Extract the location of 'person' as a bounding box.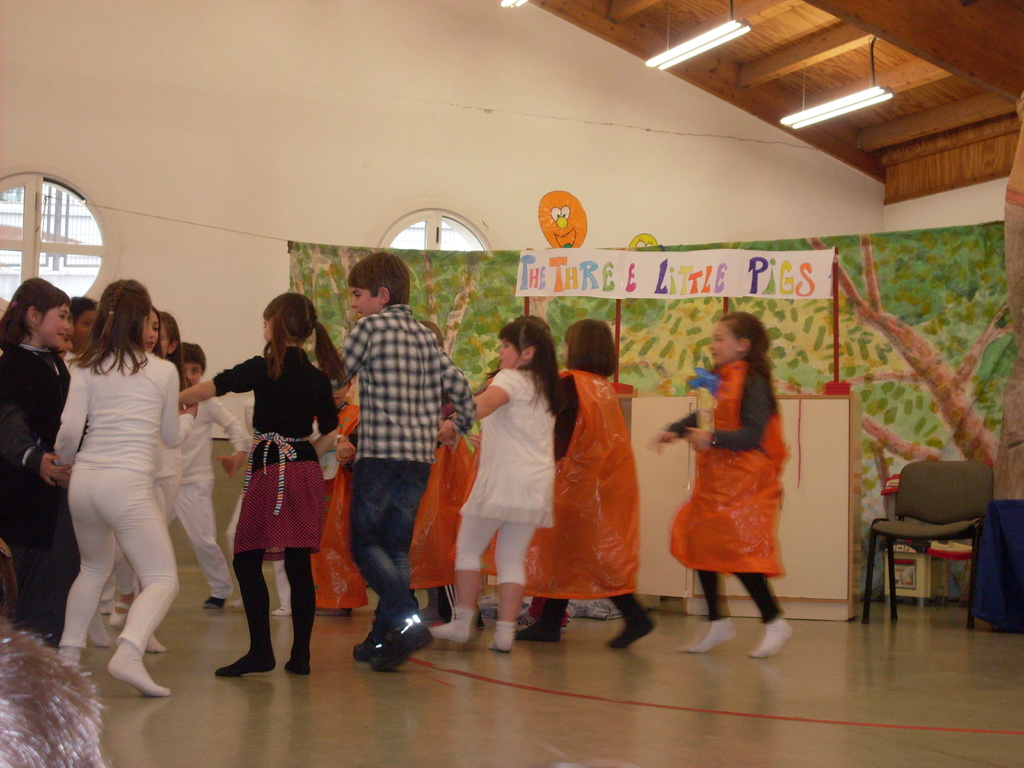
[179,291,348,678].
